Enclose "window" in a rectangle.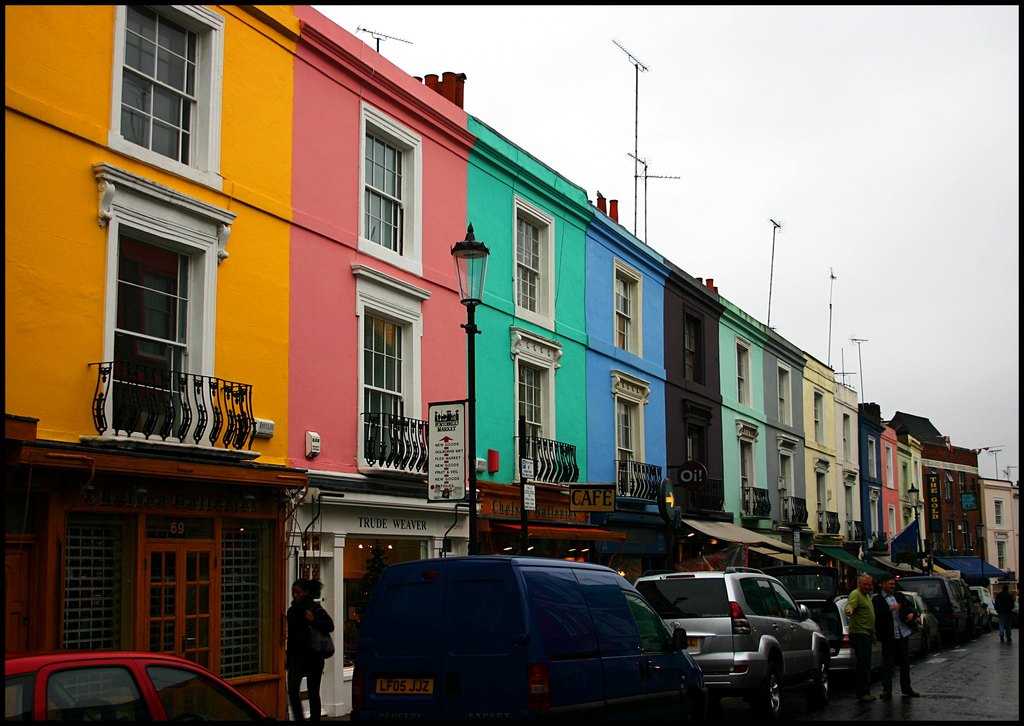
BBox(683, 307, 709, 386).
